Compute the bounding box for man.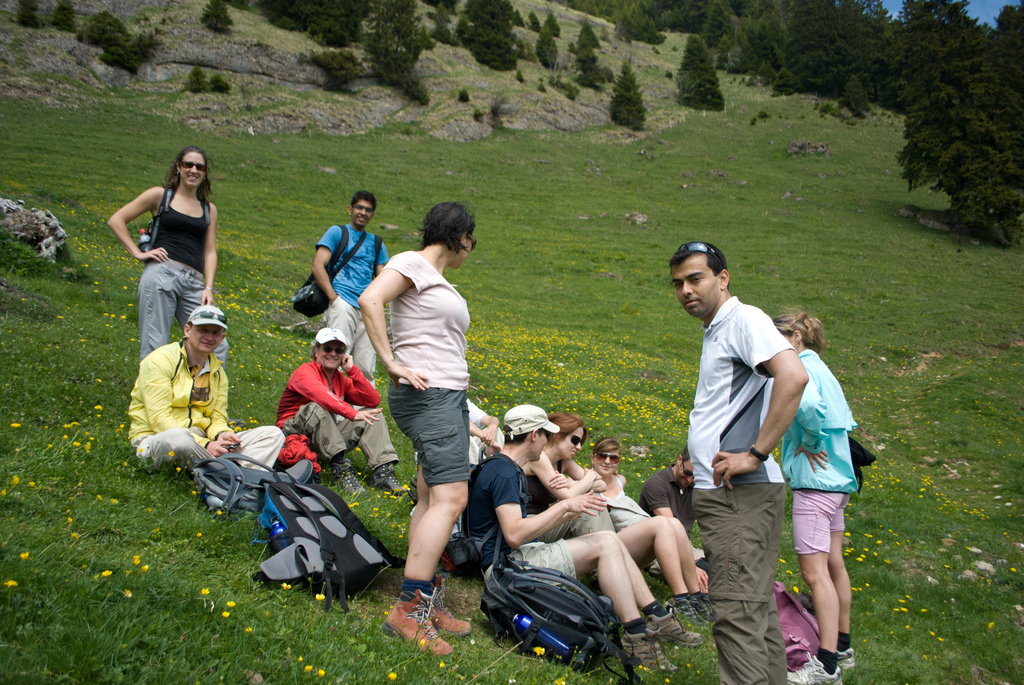
636/446/705/567.
